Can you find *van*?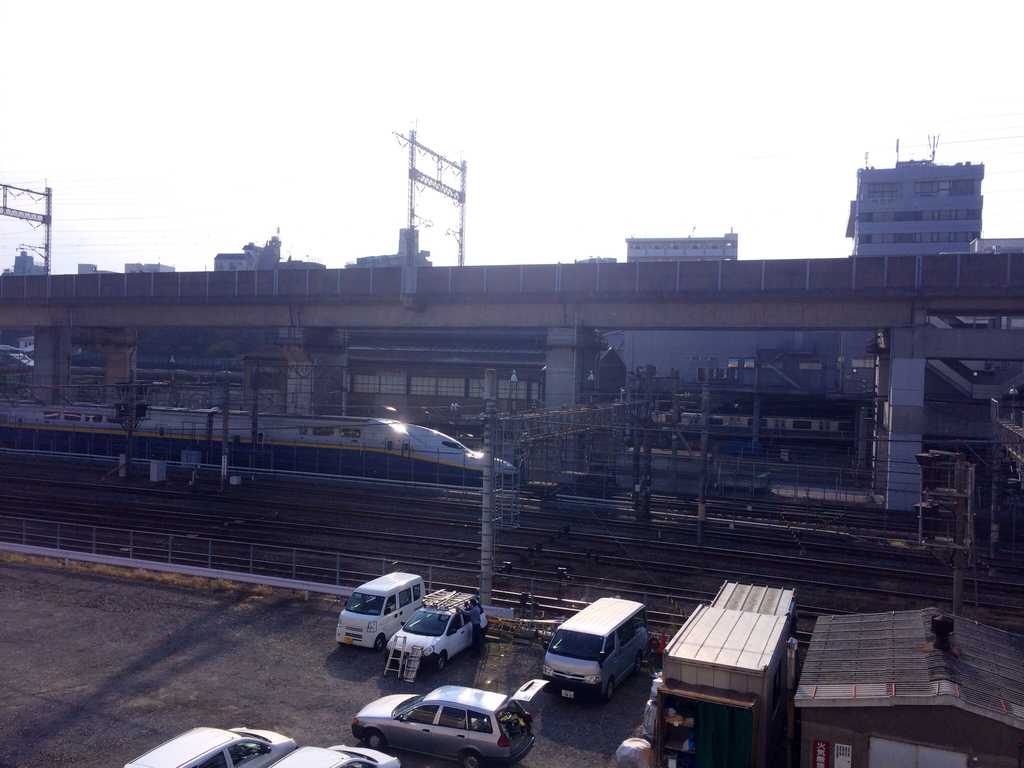
Yes, bounding box: {"left": 334, "top": 569, "right": 428, "bottom": 652}.
